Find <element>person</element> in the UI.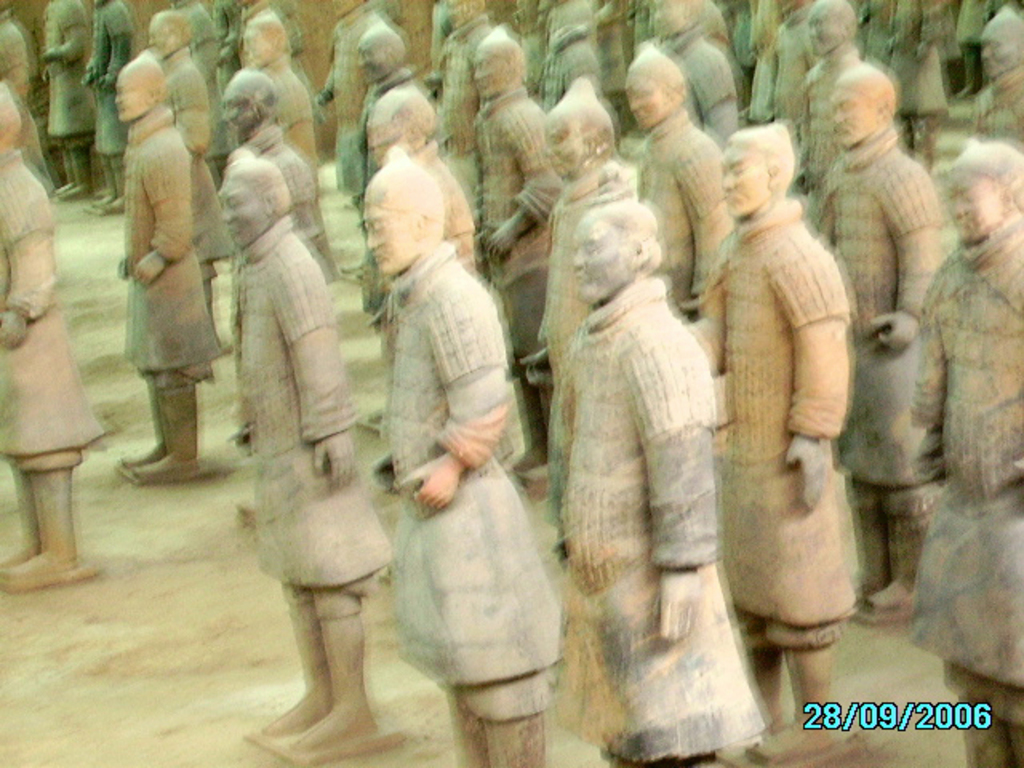
UI element at (365, 150, 560, 766).
